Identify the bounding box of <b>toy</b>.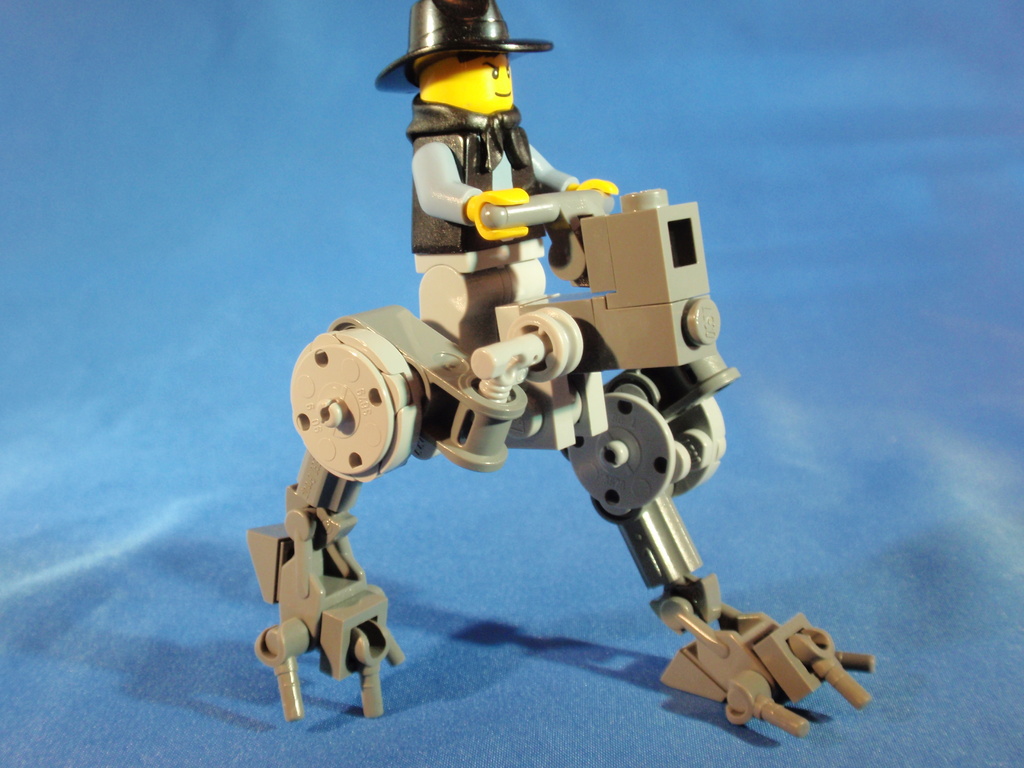
l=217, t=0, r=906, b=758.
